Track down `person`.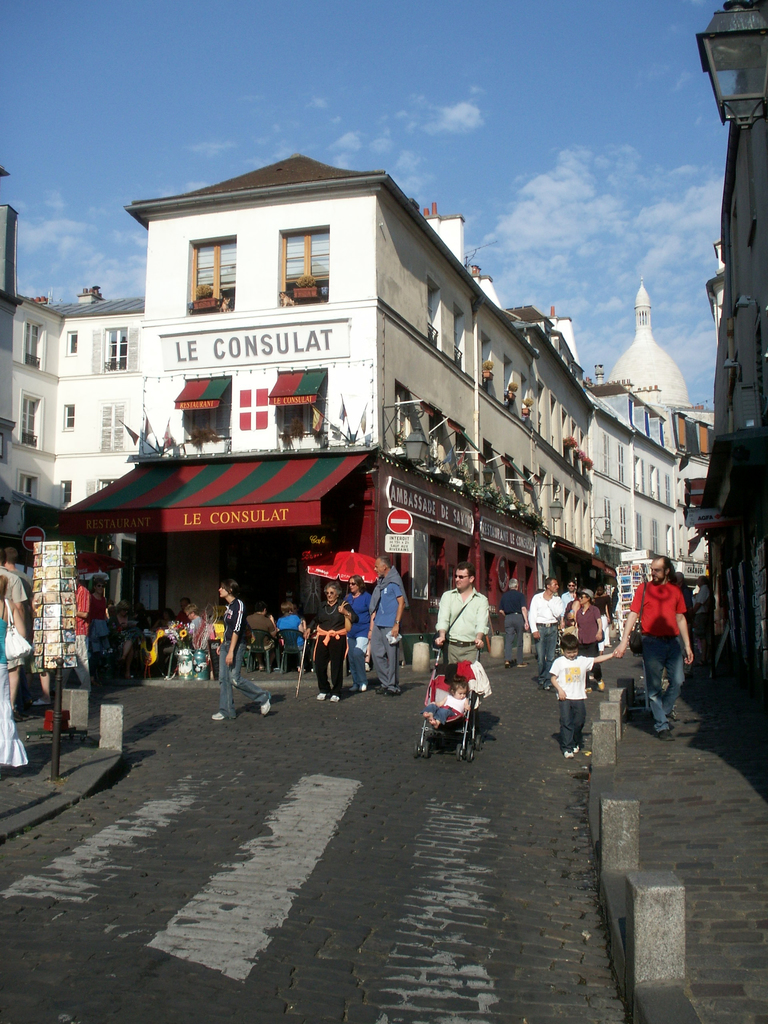
Tracked to (left=64, top=574, right=92, bottom=667).
